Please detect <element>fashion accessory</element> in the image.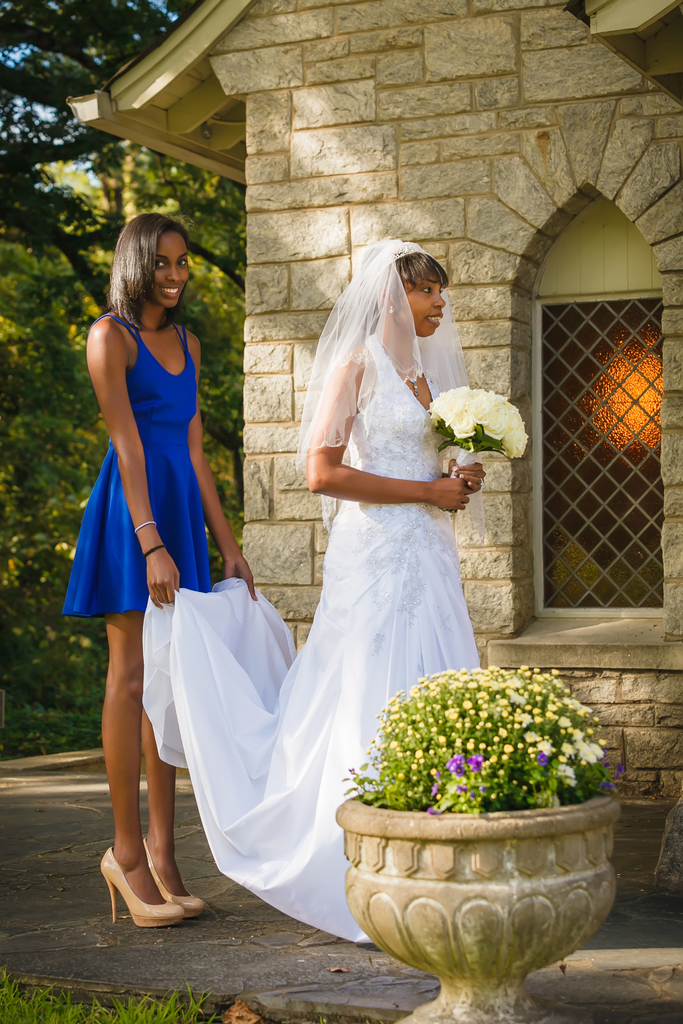
l=95, t=841, r=186, b=927.
